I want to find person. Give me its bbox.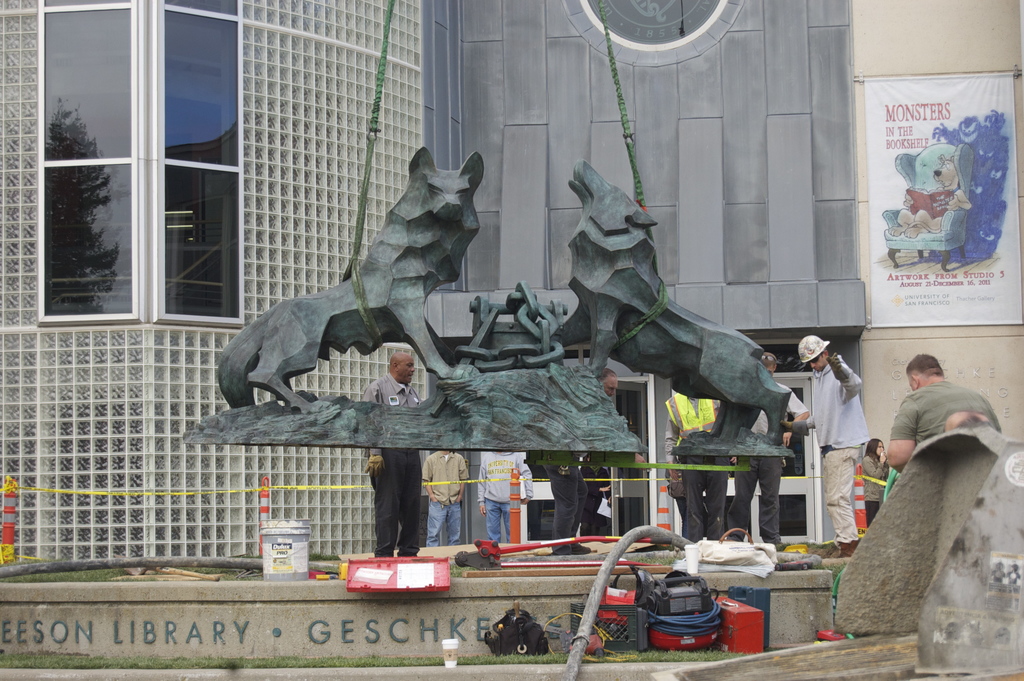
pyautogui.locateOnScreen(863, 436, 885, 518).
